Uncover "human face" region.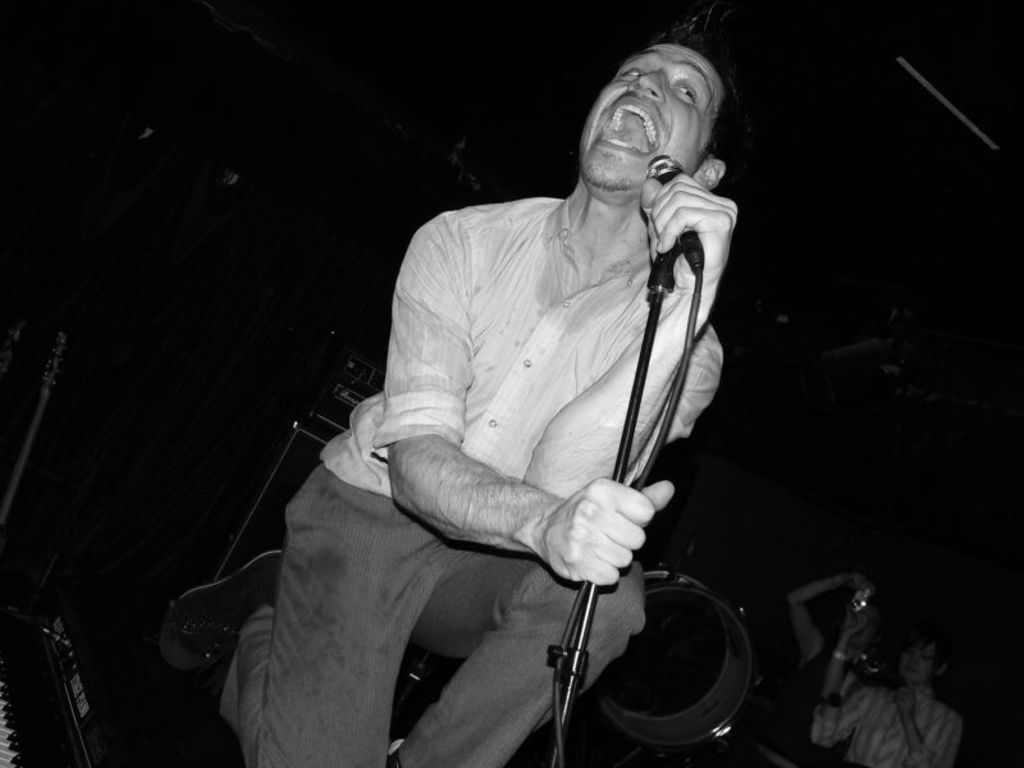
Uncovered: 576,44,724,188.
